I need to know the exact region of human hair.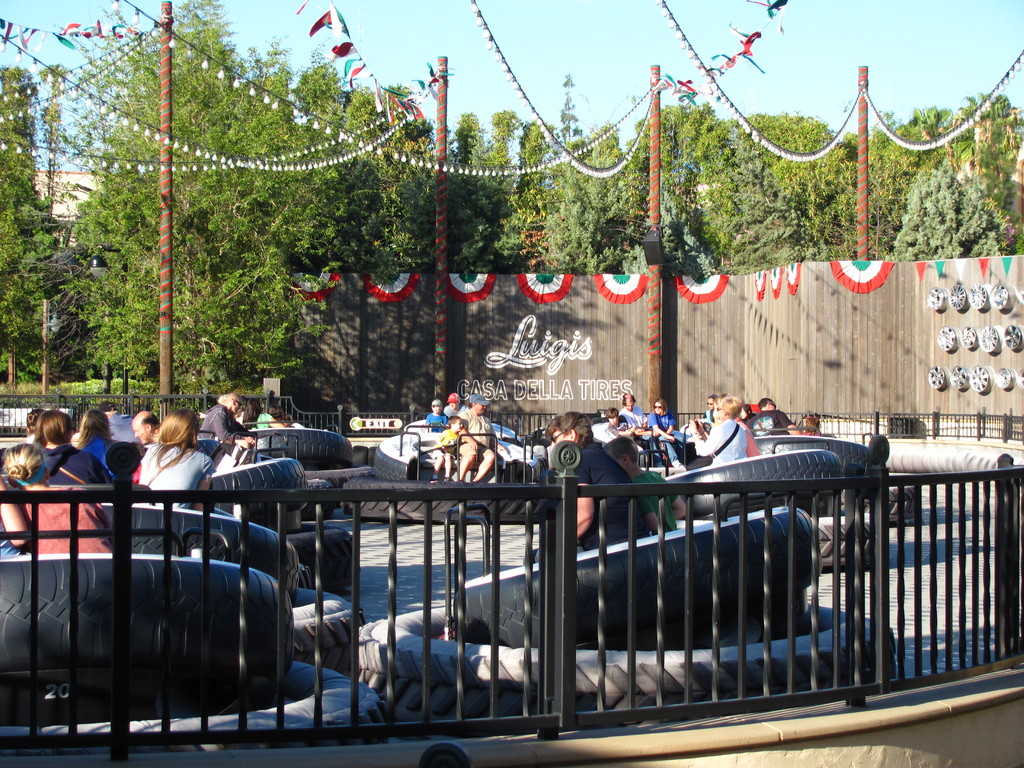
Region: box=[3, 443, 44, 483].
